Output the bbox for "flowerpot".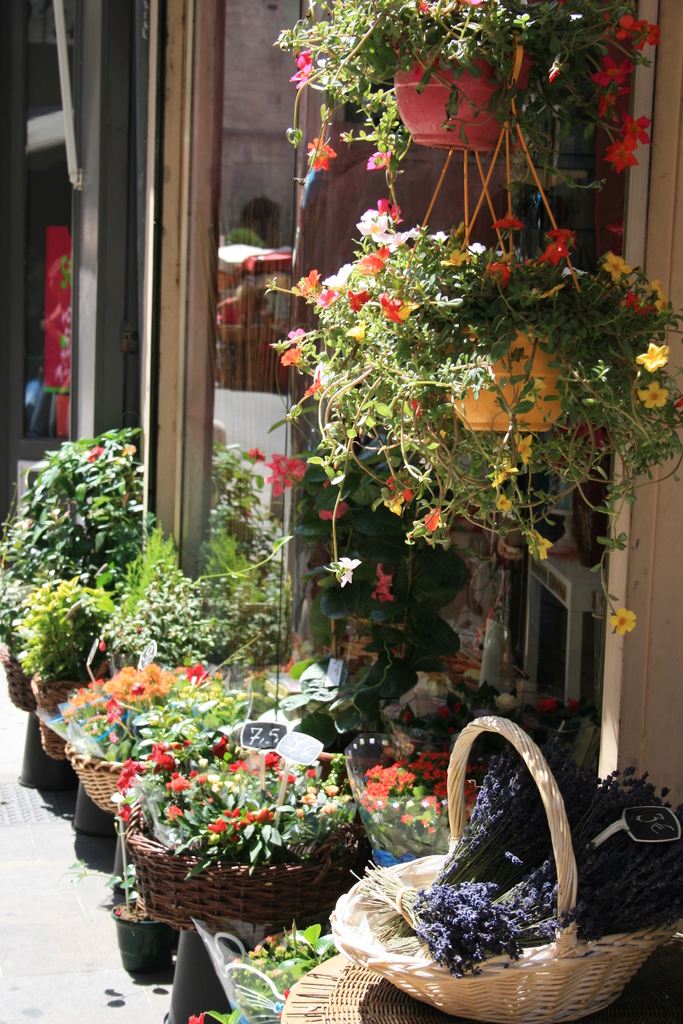
rect(96, 908, 170, 987).
